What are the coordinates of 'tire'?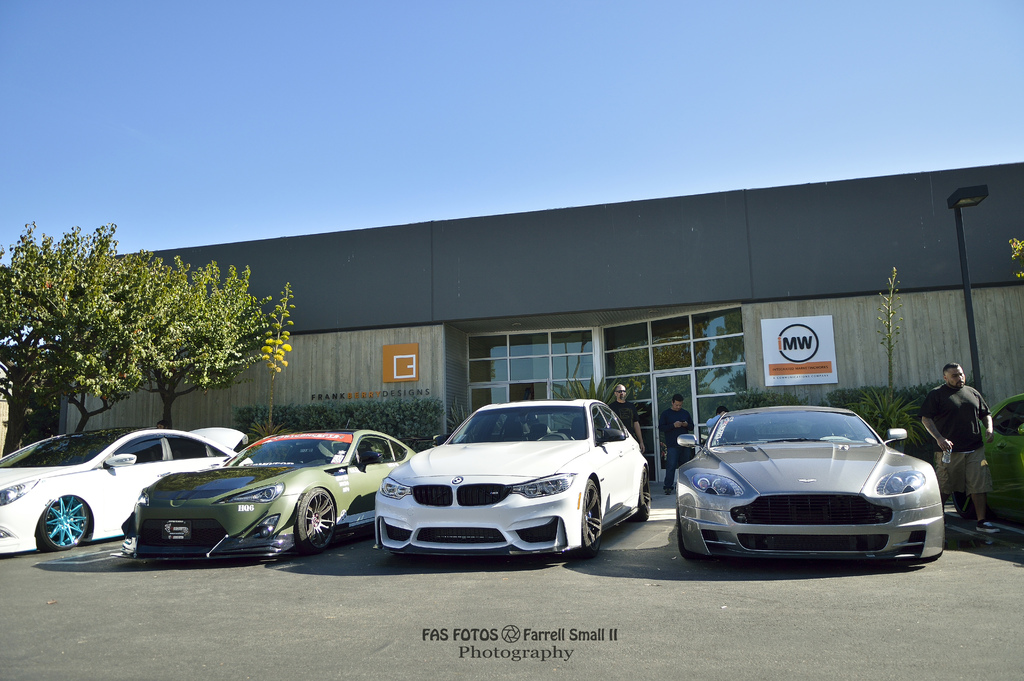
(580, 473, 601, 547).
